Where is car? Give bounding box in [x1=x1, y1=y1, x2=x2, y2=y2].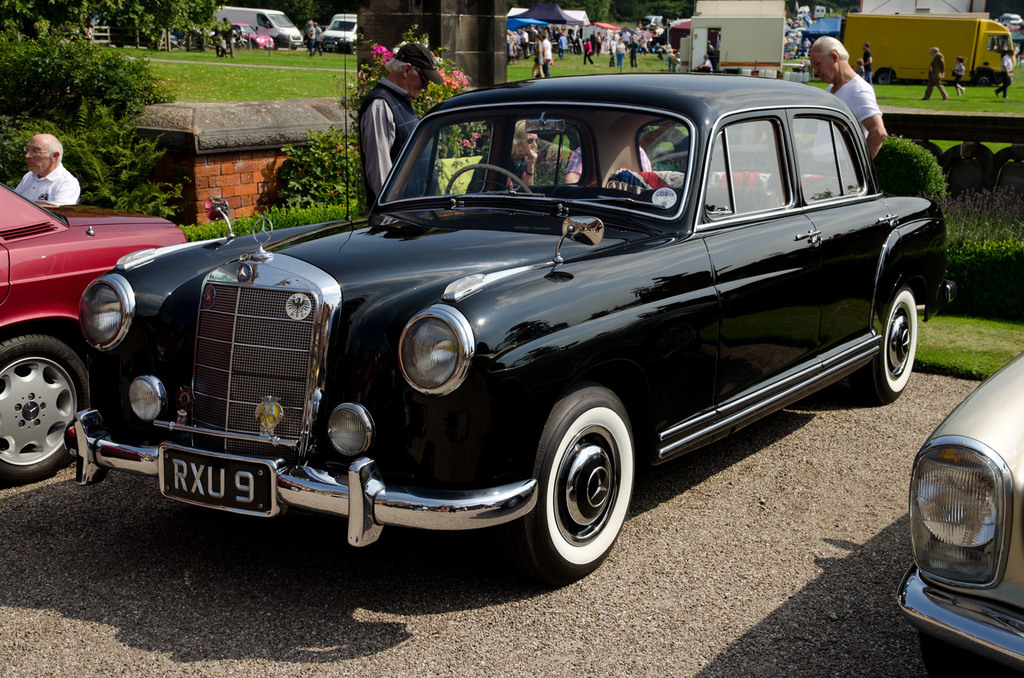
[x1=902, y1=349, x2=1023, y2=677].
